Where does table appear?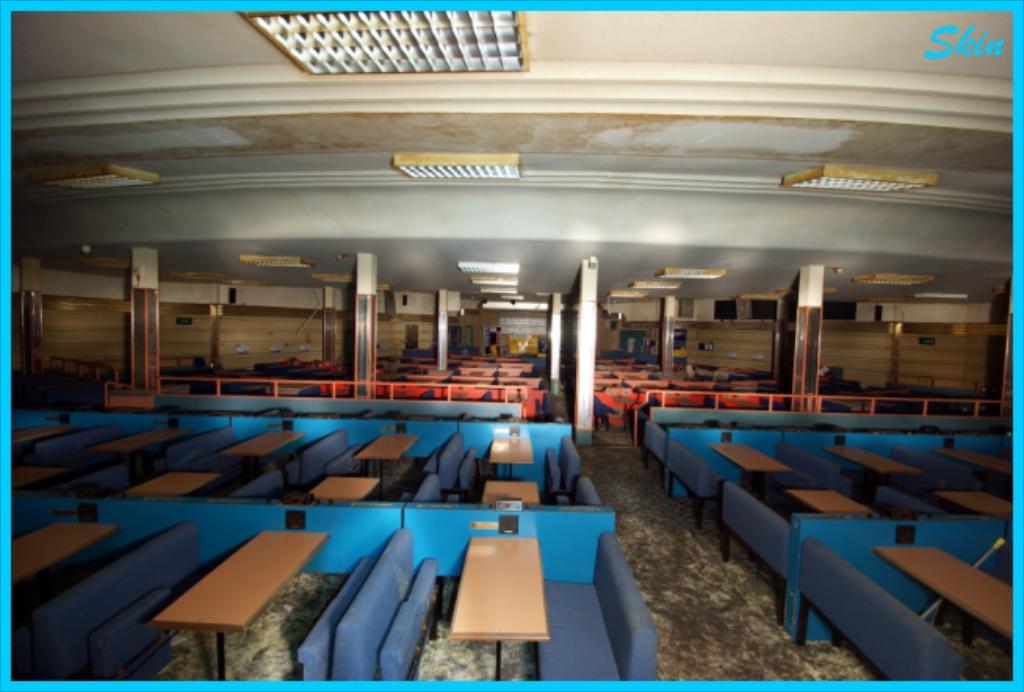
Appears at box=[484, 478, 539, 503].
